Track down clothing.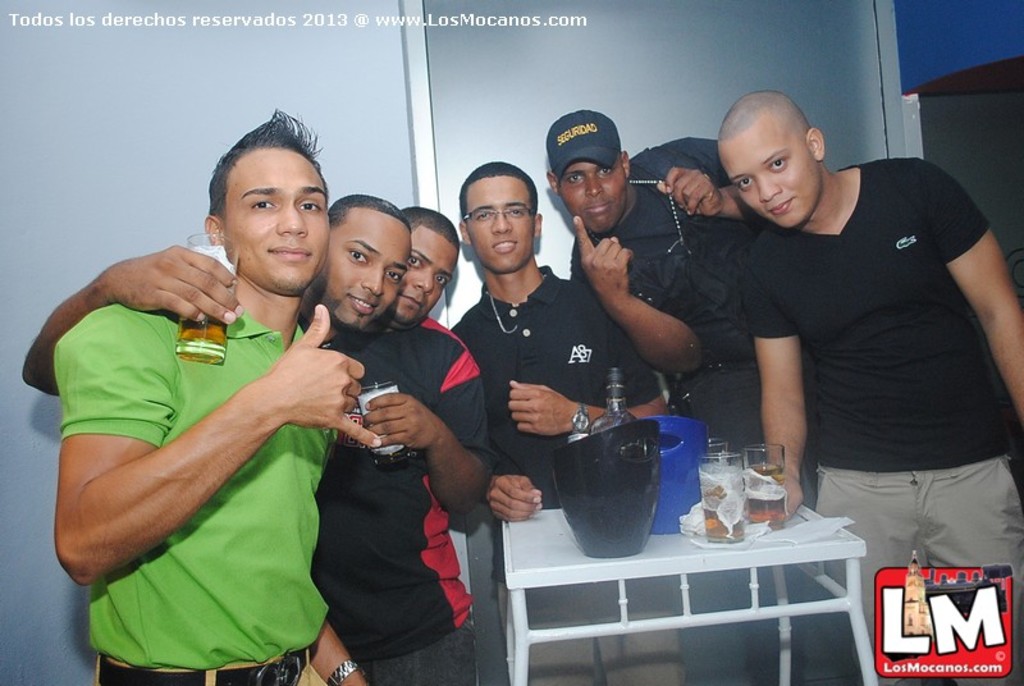
Tracked to 447:262:690:685.
